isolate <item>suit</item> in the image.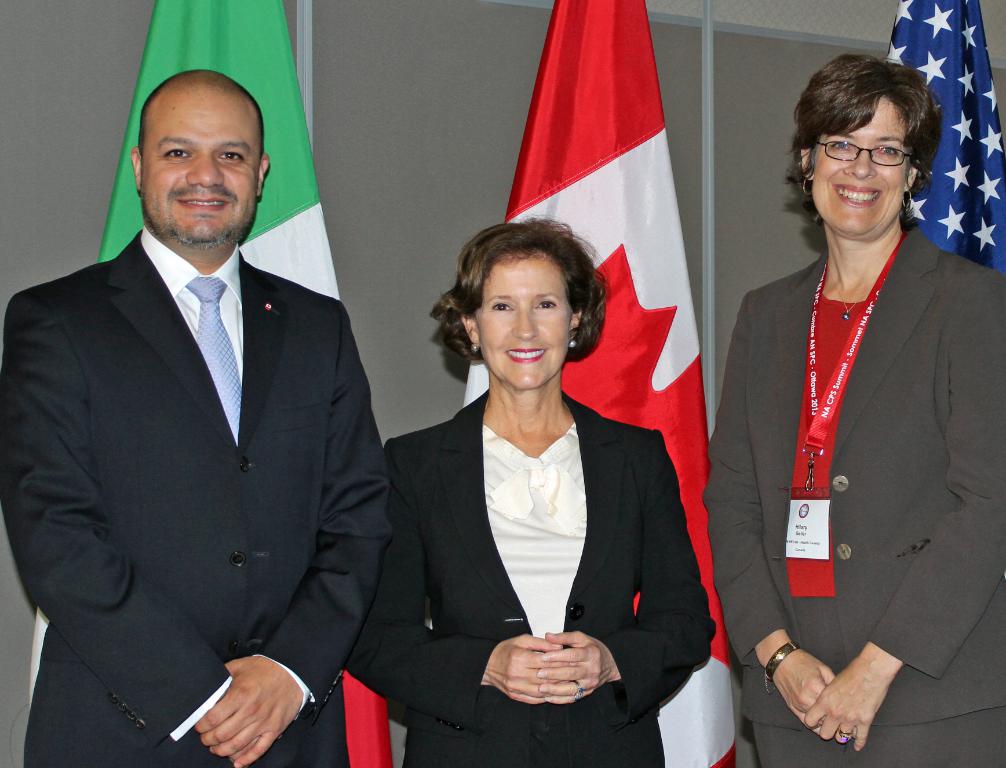
Isolated region: BBox(702, 223, 1005, 767).
